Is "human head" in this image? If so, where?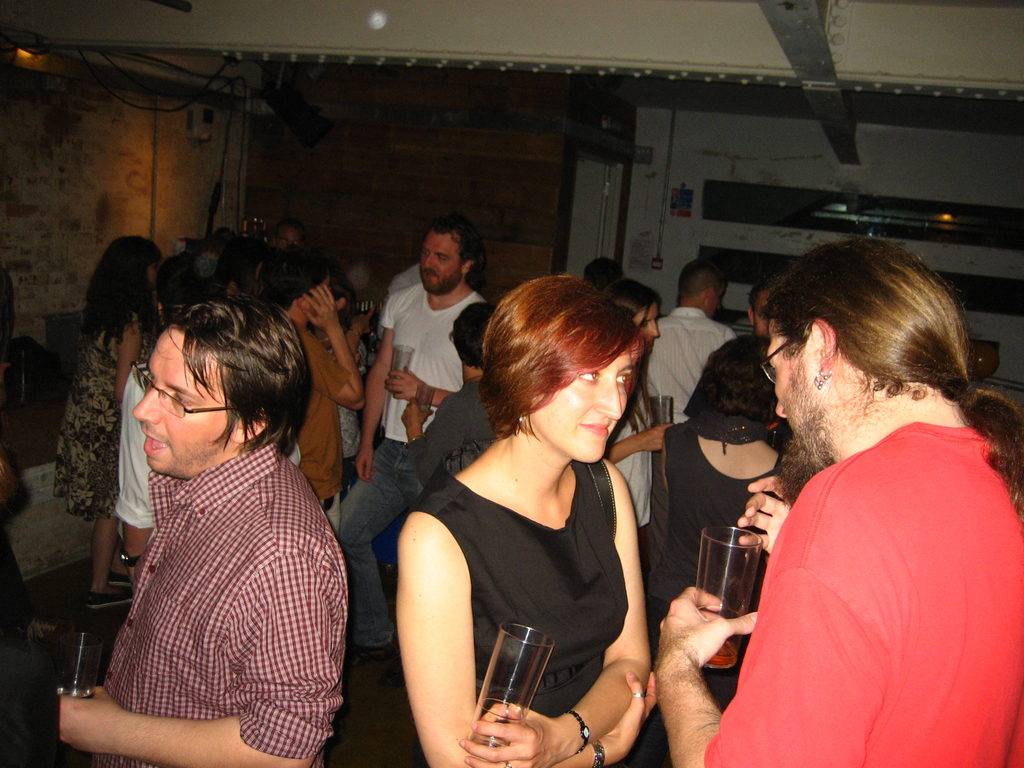
Yes, at 484, 278, 646, 468.
